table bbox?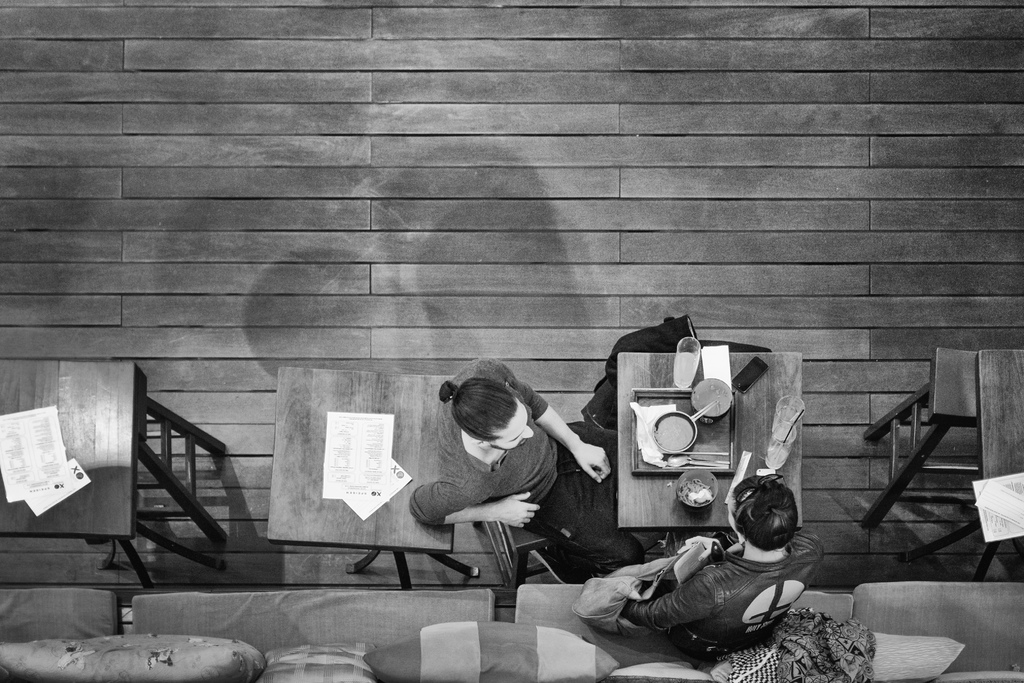
0,363,221,587
